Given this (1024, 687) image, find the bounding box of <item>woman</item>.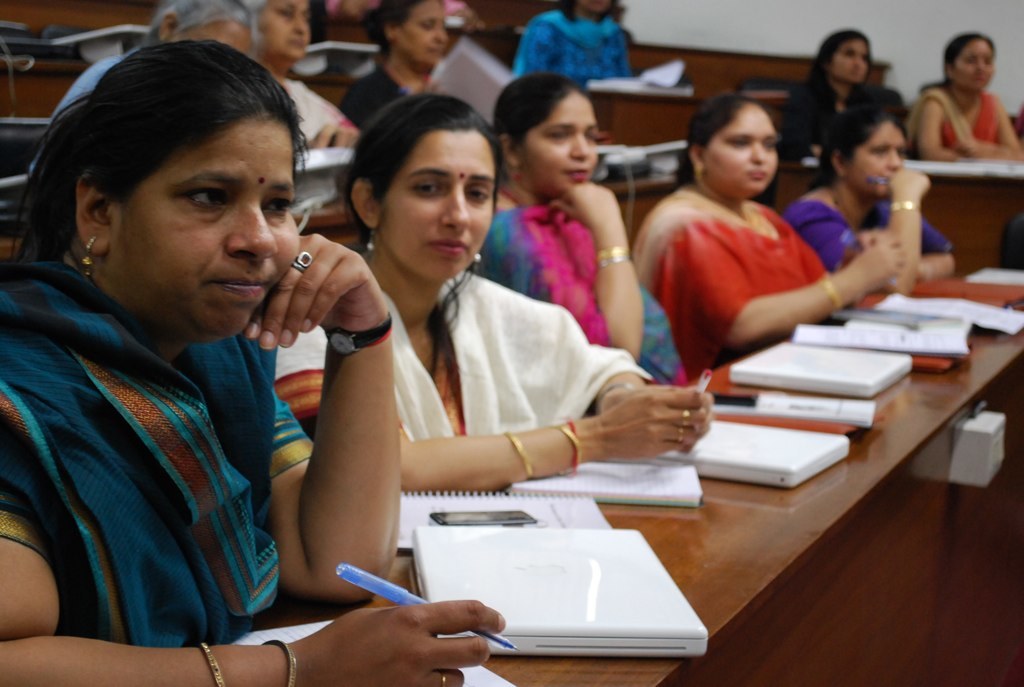
{"left": 635, "top": 95, "right": 904, "bottom": 377}.
